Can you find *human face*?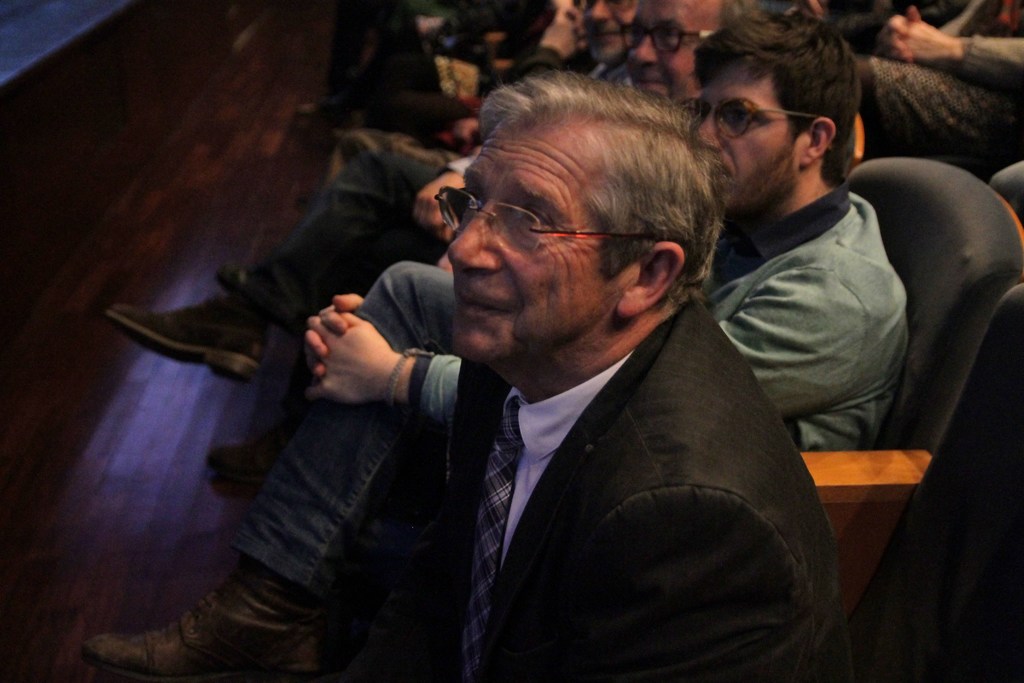
Yes, bounding box: Rect(620, 0, 716, 105).
